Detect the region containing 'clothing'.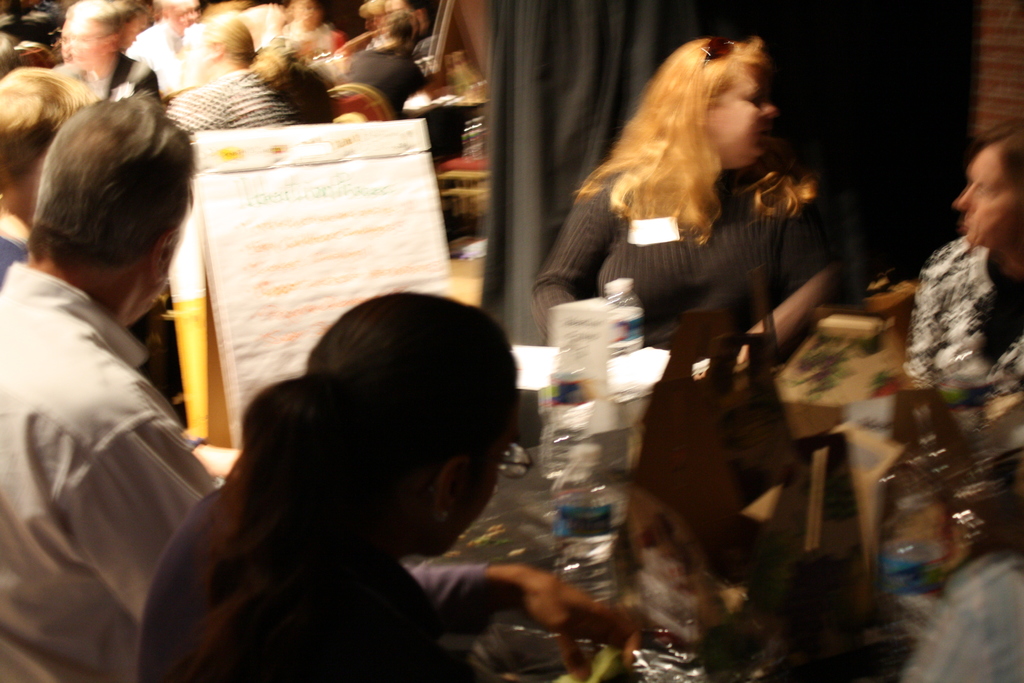
bbox=(0, 208, 32, 292).
